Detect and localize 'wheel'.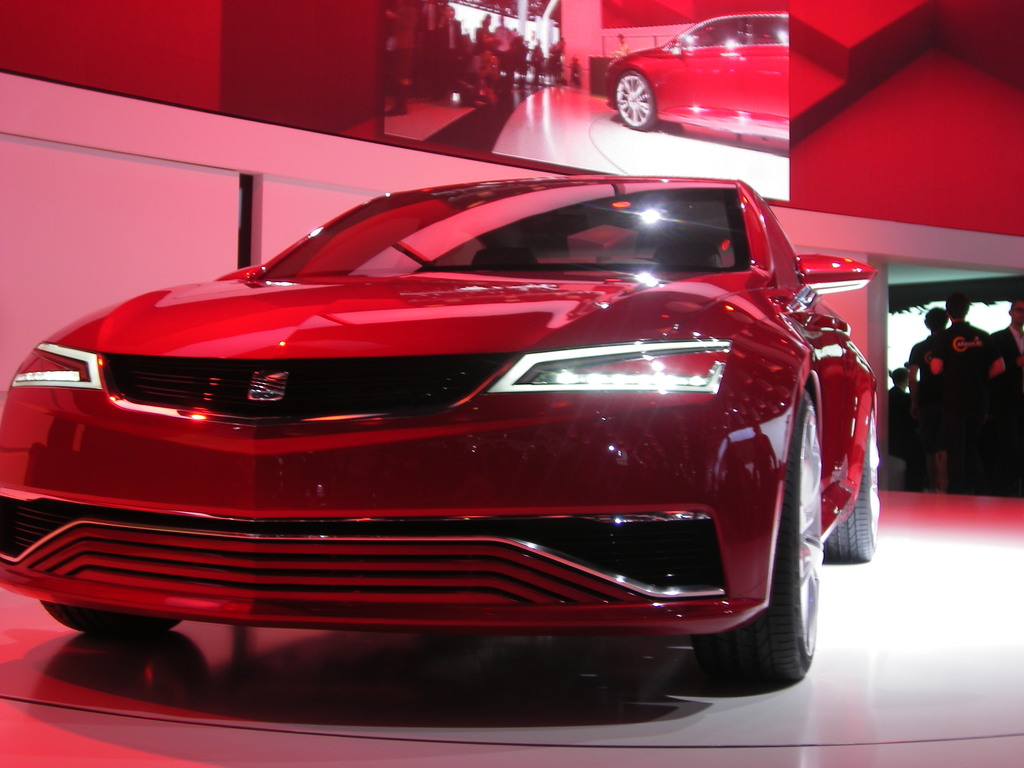
Localized at select_region(689, 396, 816, 691).
